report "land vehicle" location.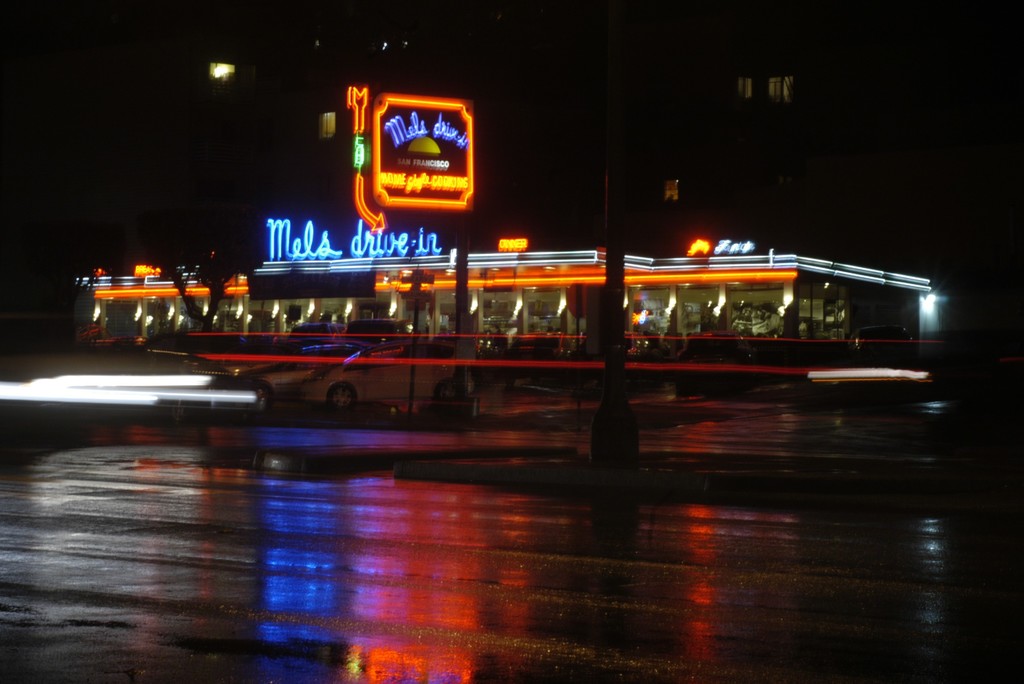
Report: <region>293, 337, 472, 408</region>.
